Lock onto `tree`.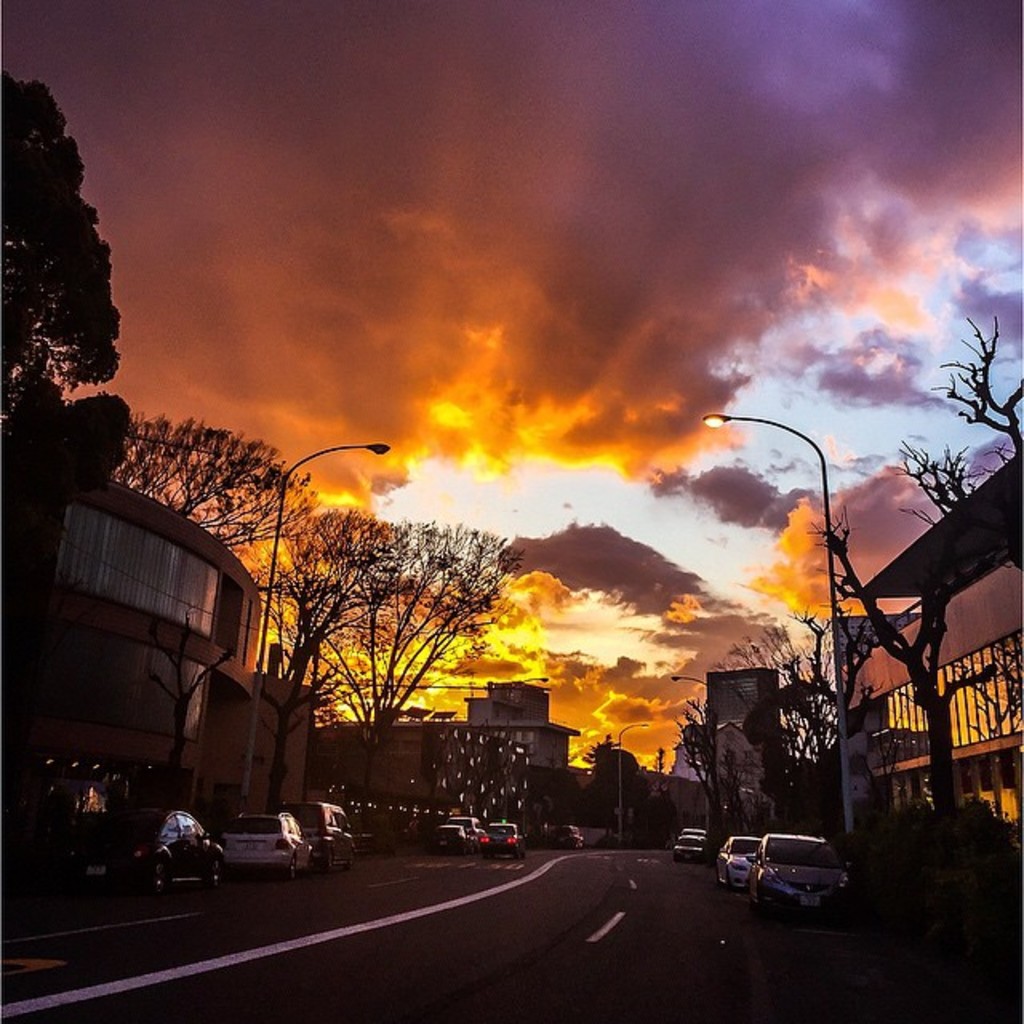
Locked: [122, 416, 306, 550].
